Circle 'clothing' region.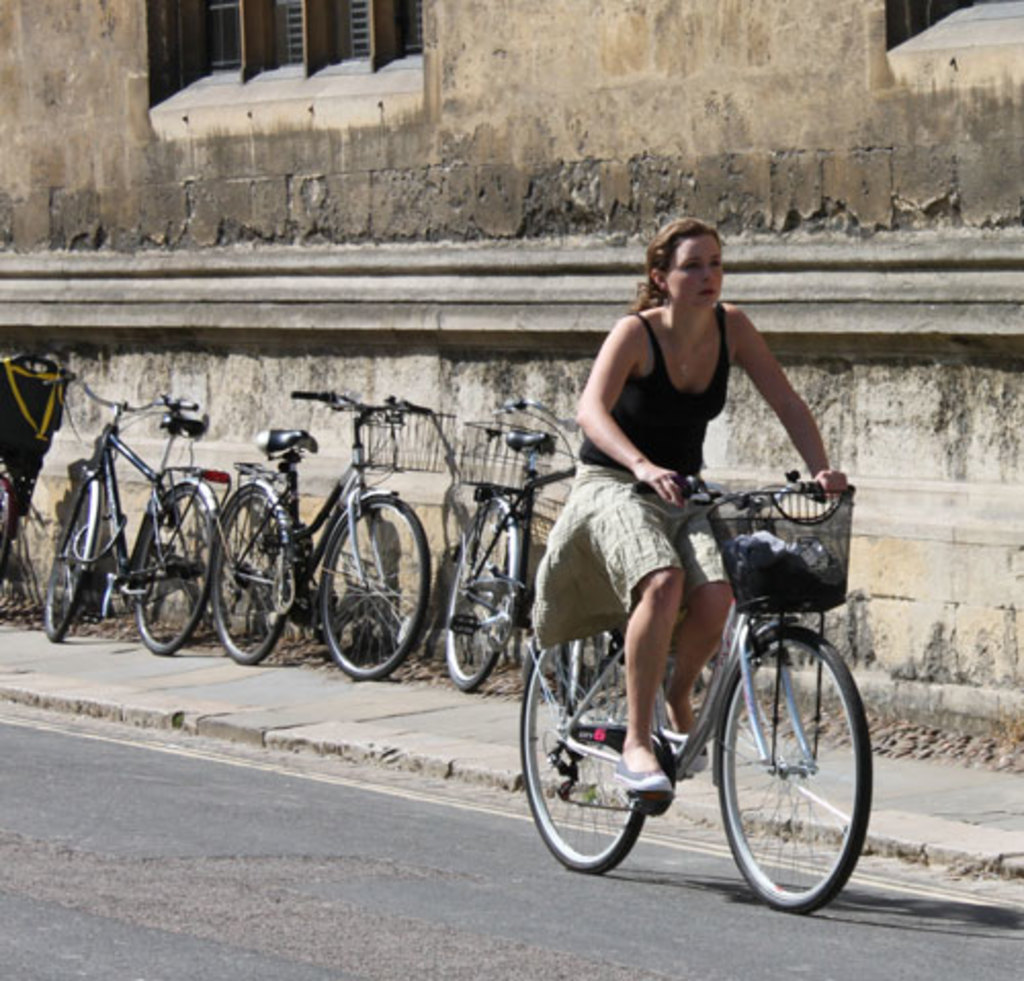
Region: pyautogui.locateOnScreen(578, 297, 729, 473).
